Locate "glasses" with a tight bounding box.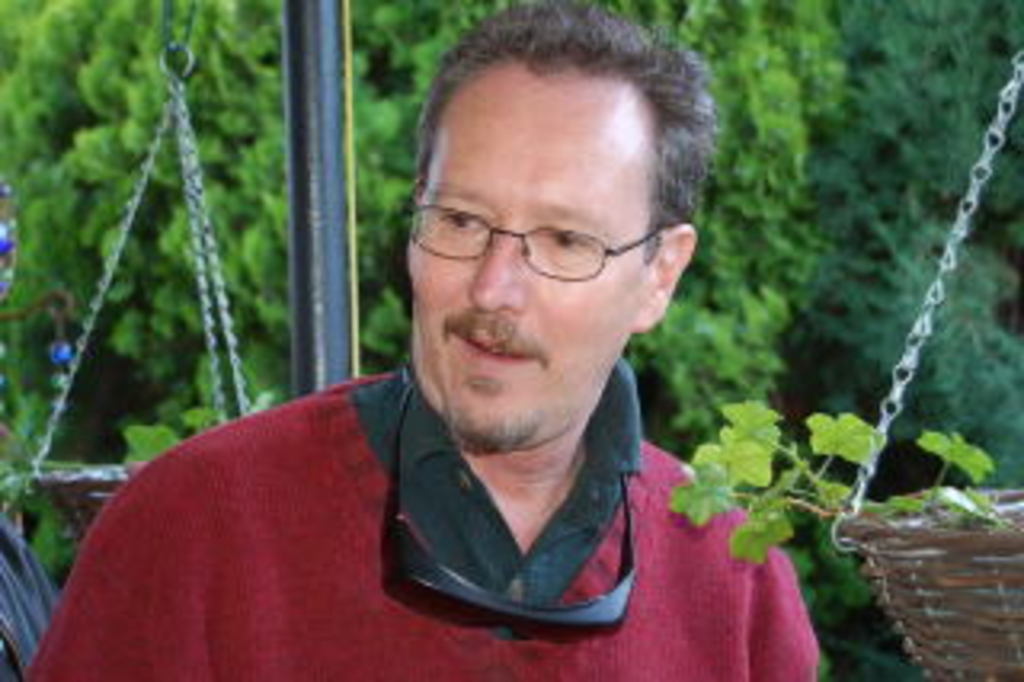
bbox(397, 189, 701, 282).
